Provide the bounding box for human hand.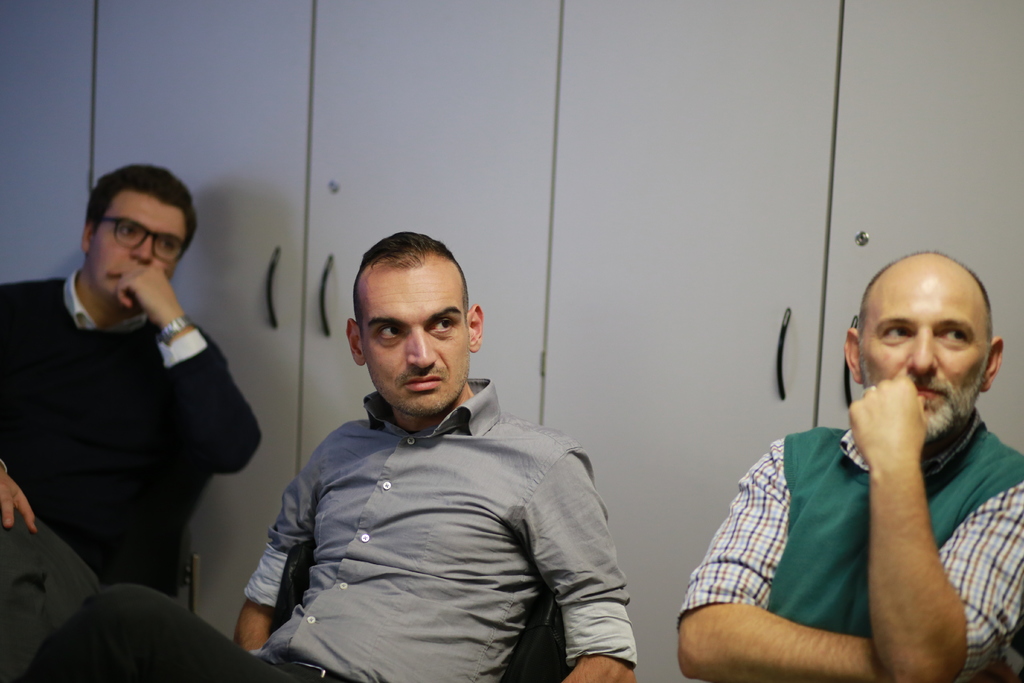
box=[114, 261, 186, 328].
